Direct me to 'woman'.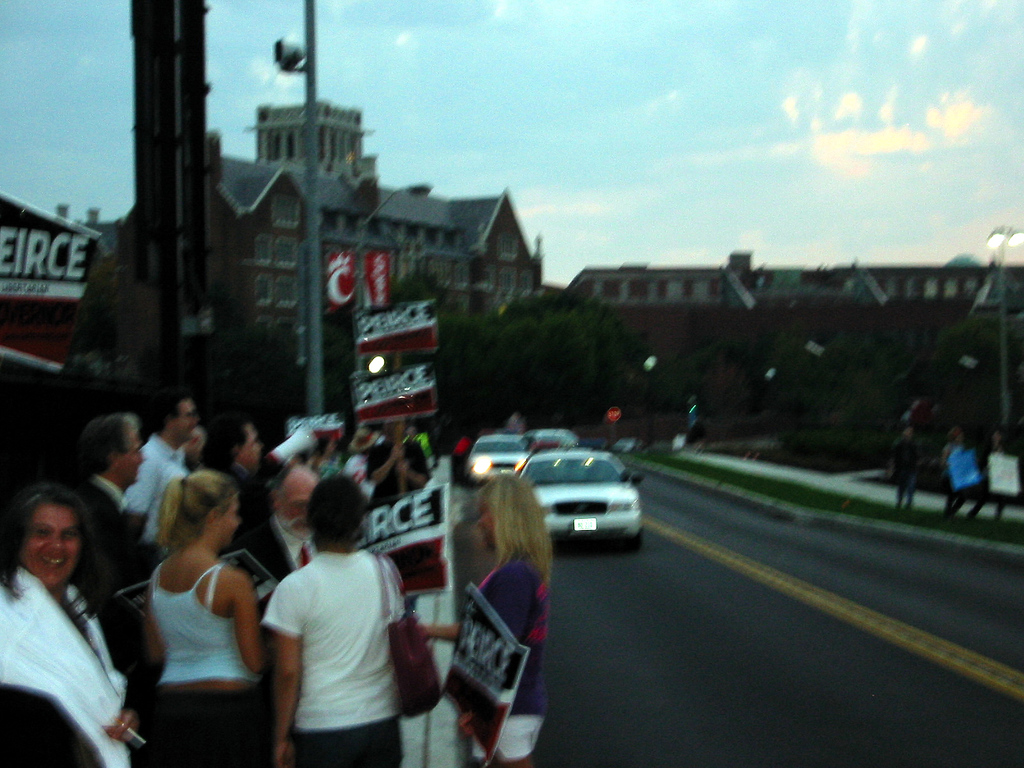
Direction: rect(133, 470, 269, 767).
